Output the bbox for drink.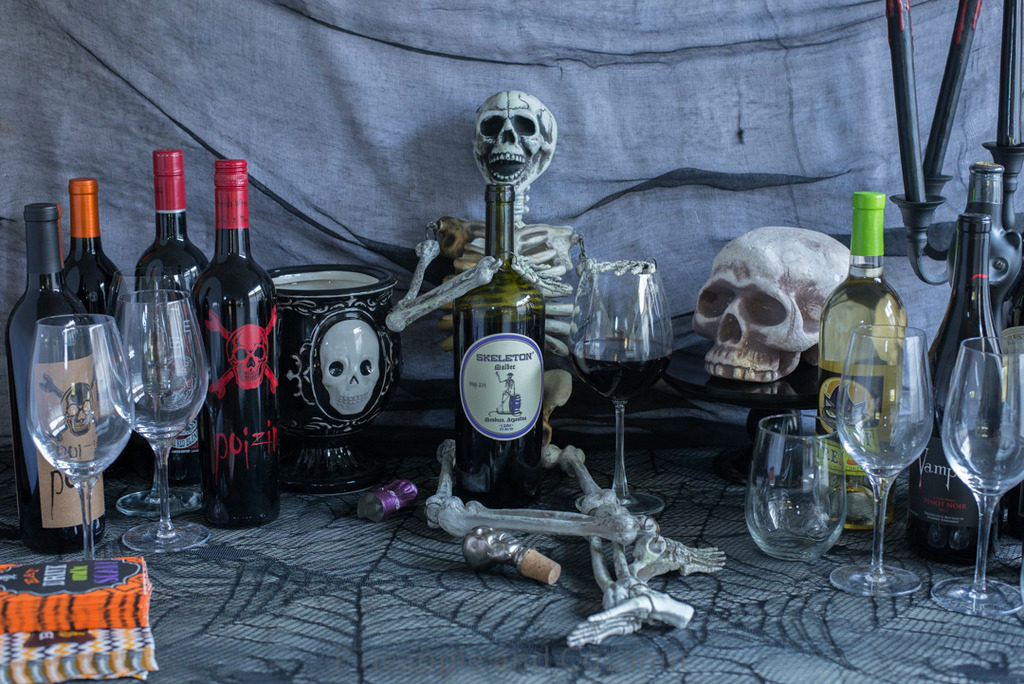
crop(451, 178, 548, 509).
